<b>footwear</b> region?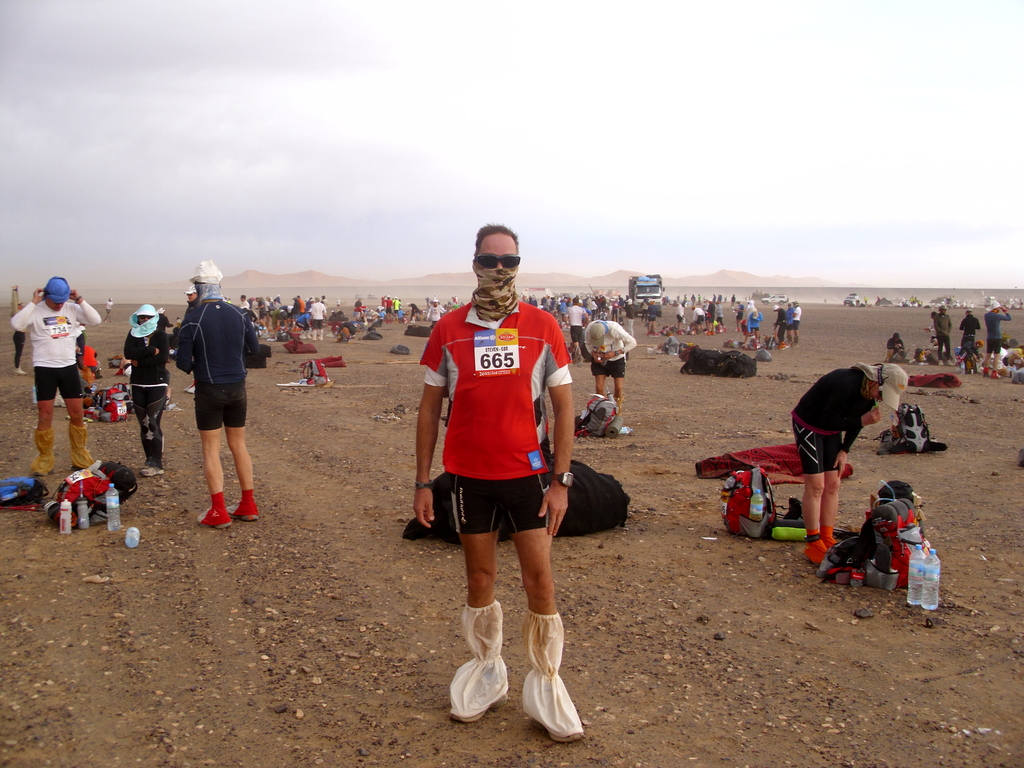
pyautogui.locateOnScreen(33, 430, 61, 481)
